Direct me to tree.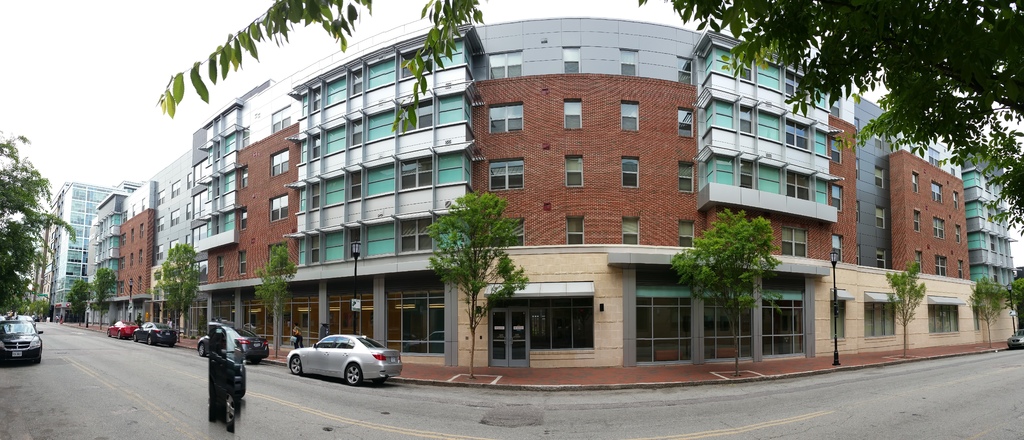
Direction: <box>29,303,58,319</box>.
